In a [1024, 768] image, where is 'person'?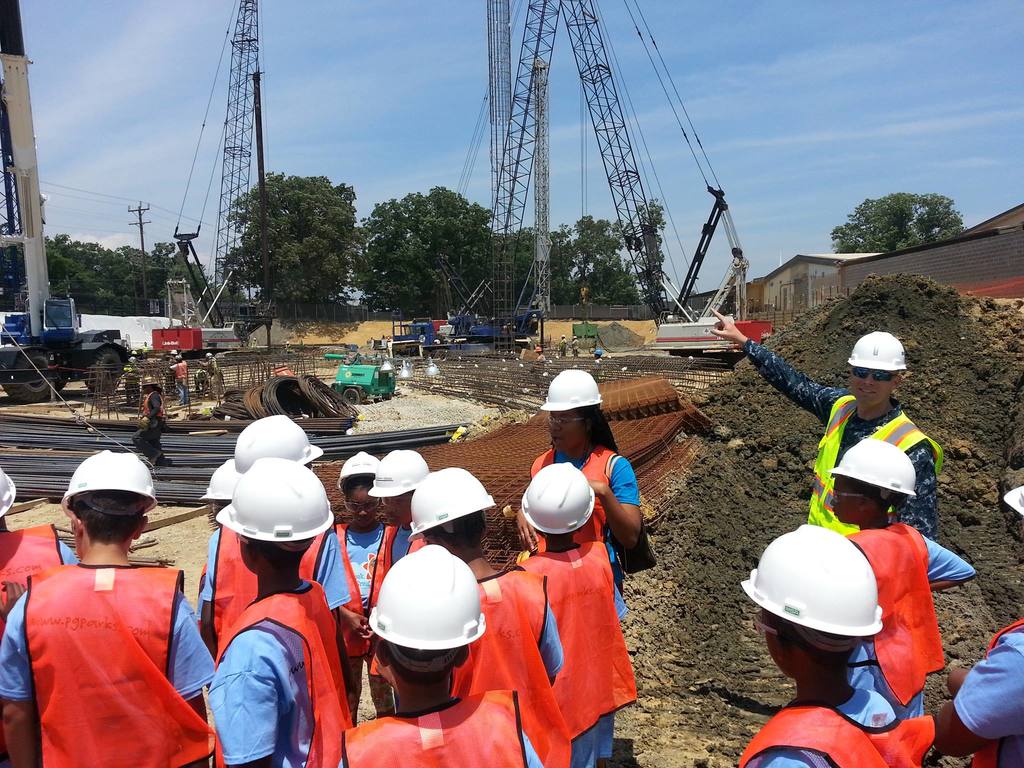
<box>196,441,245,632</box>.
